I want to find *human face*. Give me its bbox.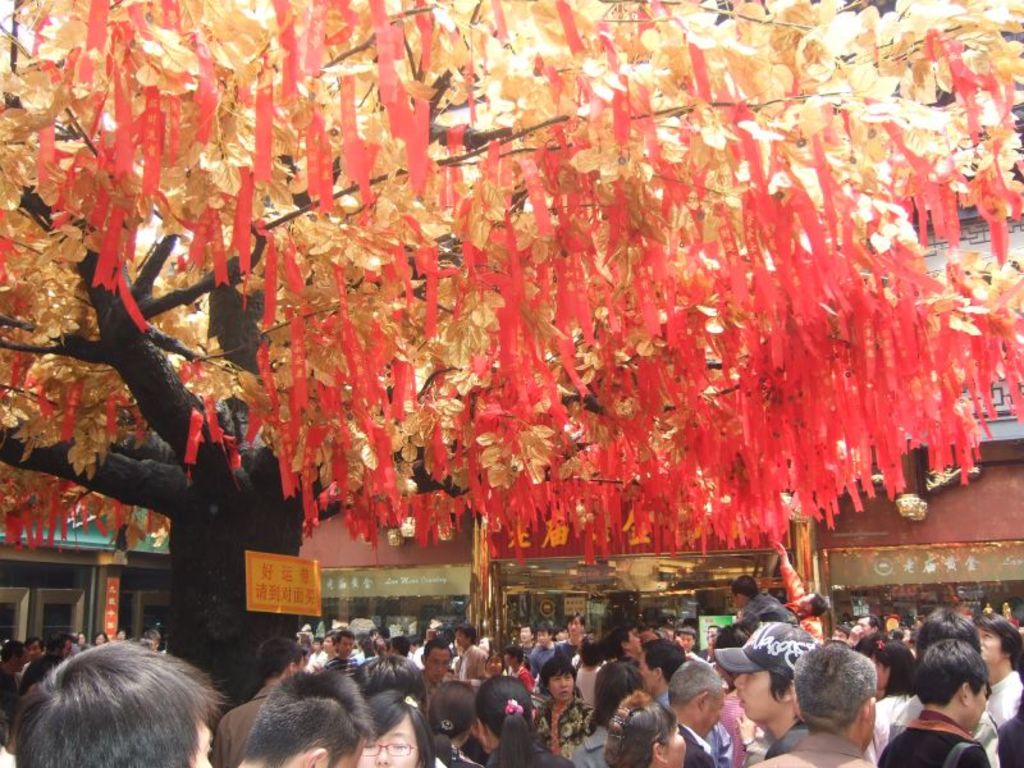
(192,718,214,767).
